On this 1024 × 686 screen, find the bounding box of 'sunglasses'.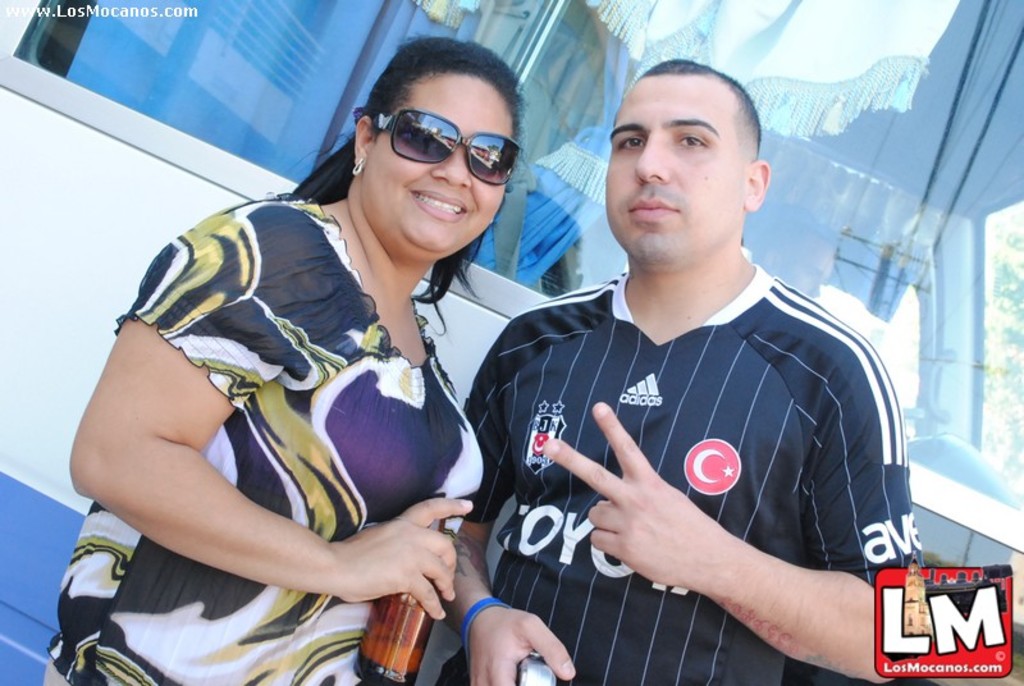
Bounding box: 355/102/522/192.
